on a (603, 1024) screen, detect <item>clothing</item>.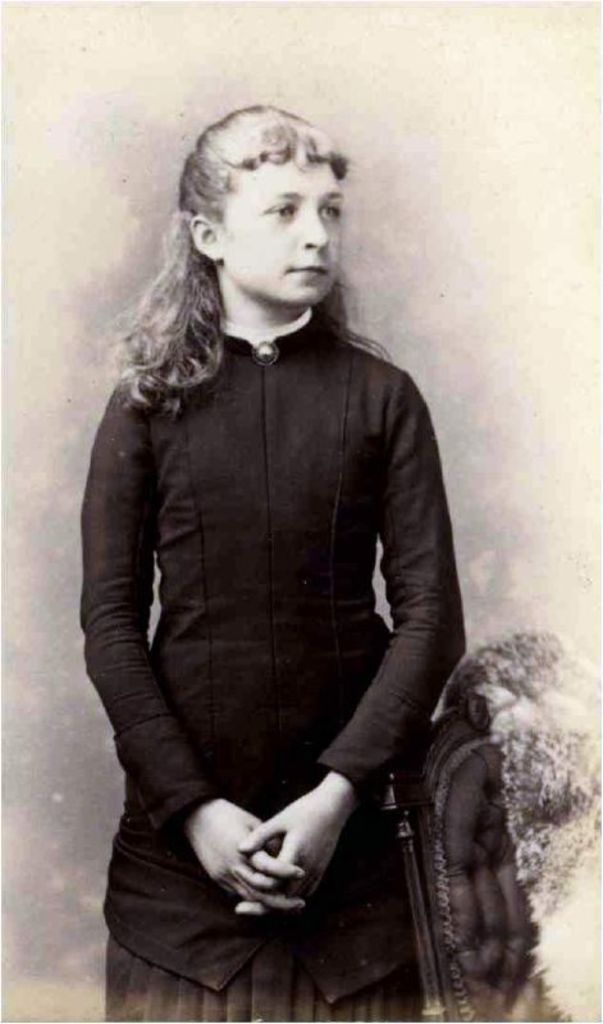
locate(88, 329, 470, 1023).
